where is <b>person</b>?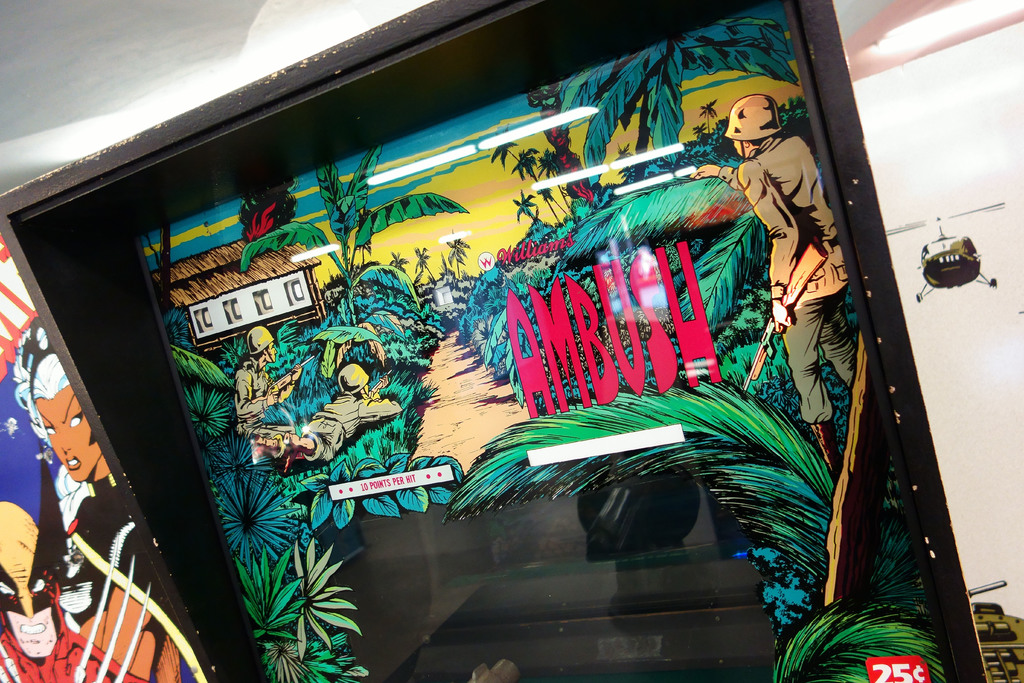
[left=0, top=497, right=139, bottom=682].
